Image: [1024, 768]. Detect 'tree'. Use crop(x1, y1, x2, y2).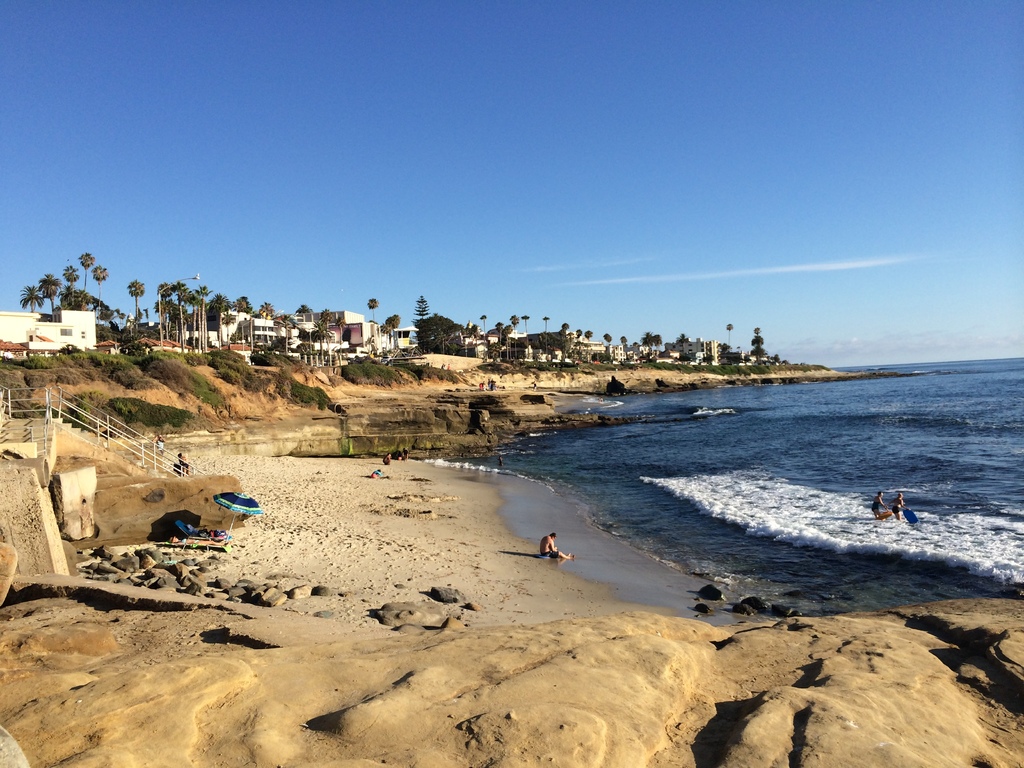
crop(605, 331, 612, 359).
